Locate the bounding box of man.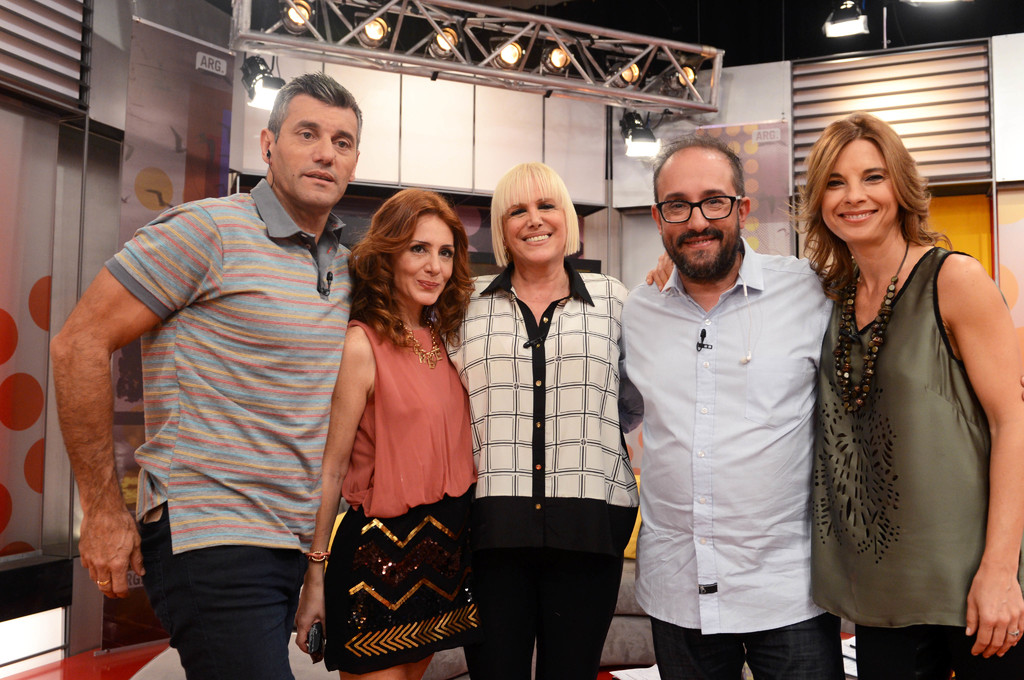
Bounding box: [613,95,863,679].
